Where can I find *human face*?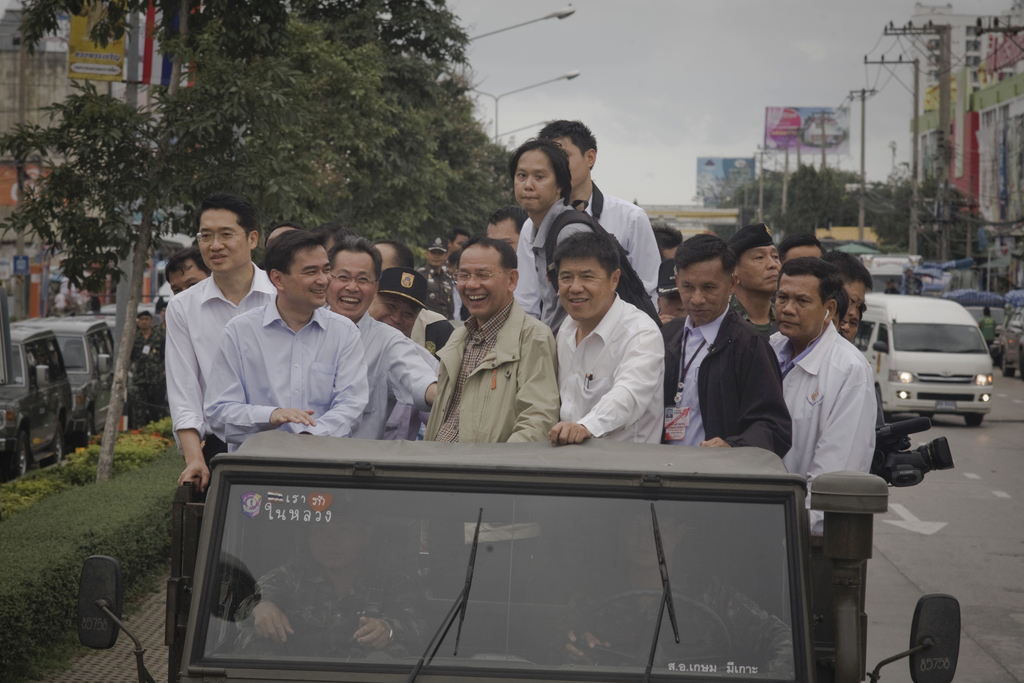
You can find it at Rect(674, 258, 734, 320).
